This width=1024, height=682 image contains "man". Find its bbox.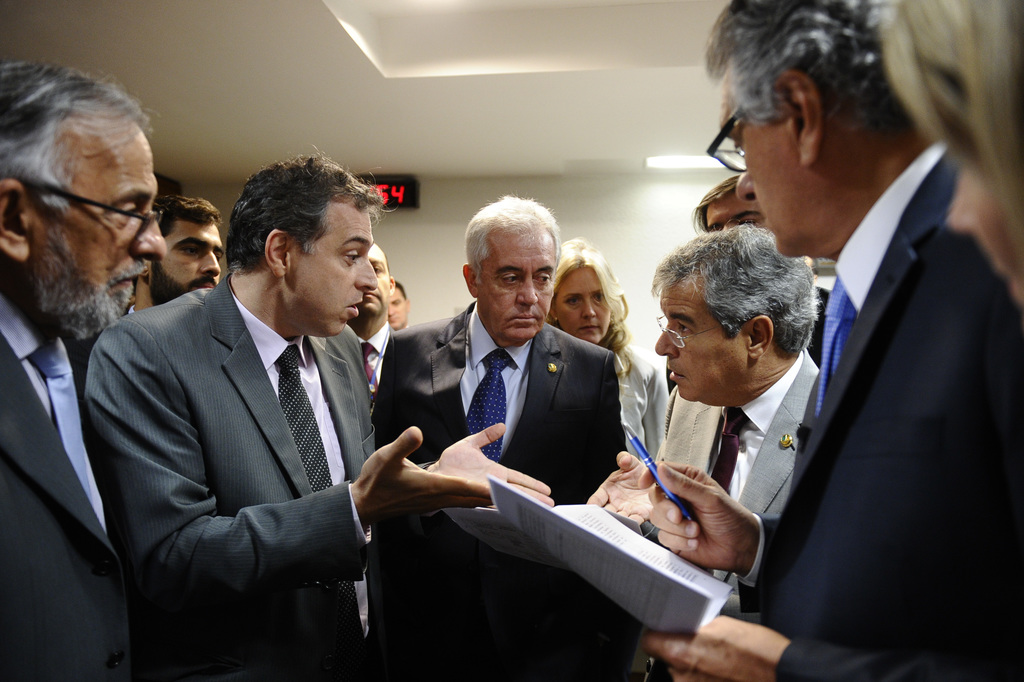
[left=659, top=174, right=849, bottom=497].
